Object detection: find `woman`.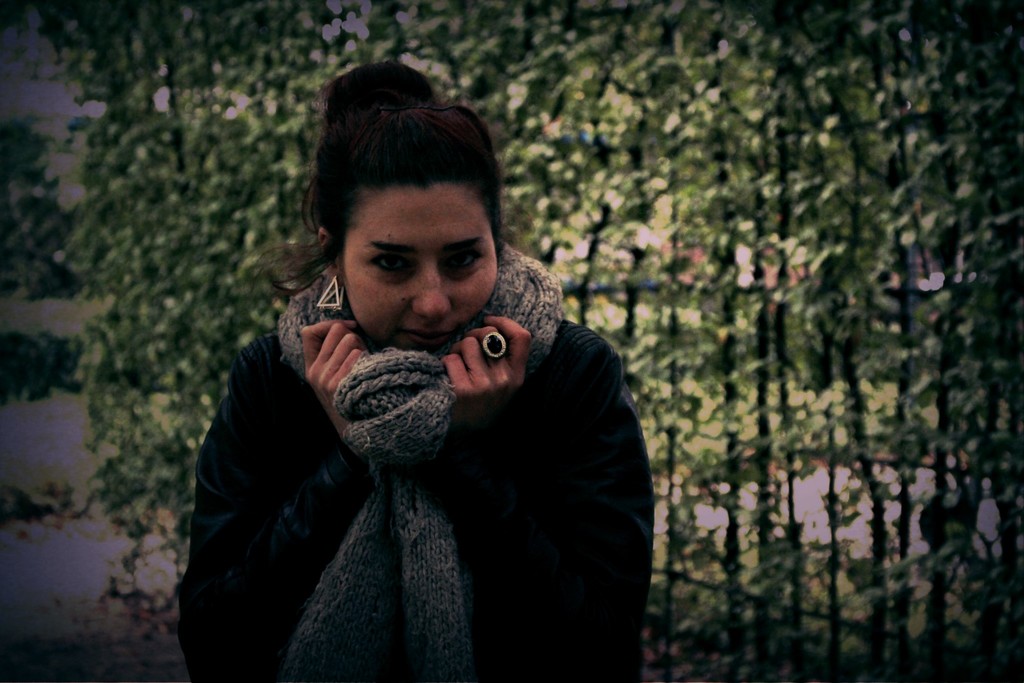
<region>169, 85, 646, 682</region>.
